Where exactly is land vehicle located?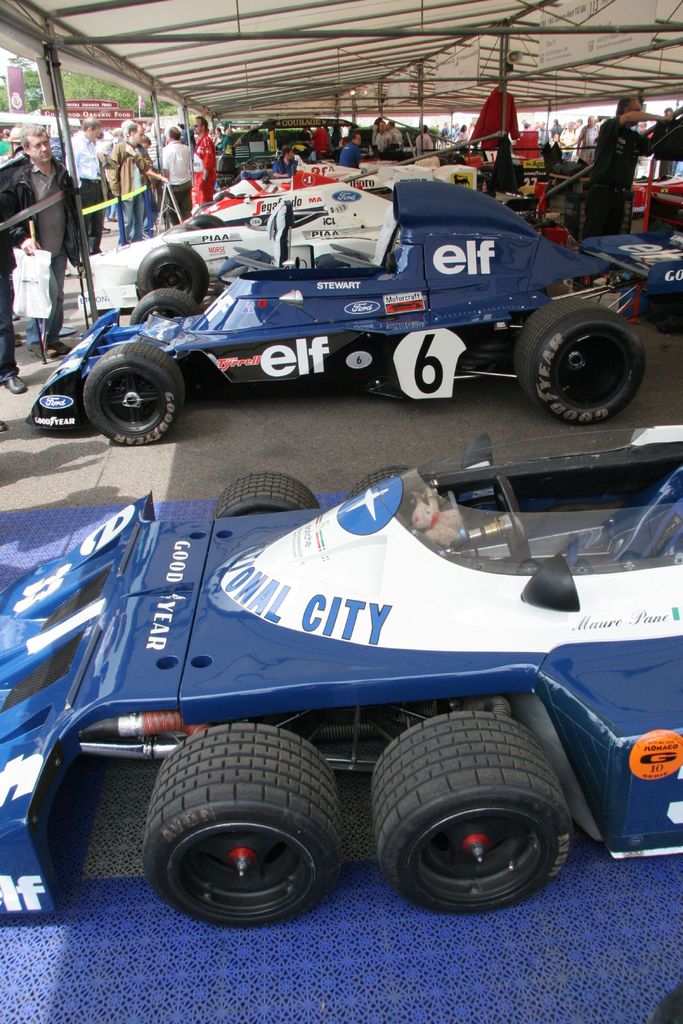
Its bounding box is <box>62,422,675,935</box>.
